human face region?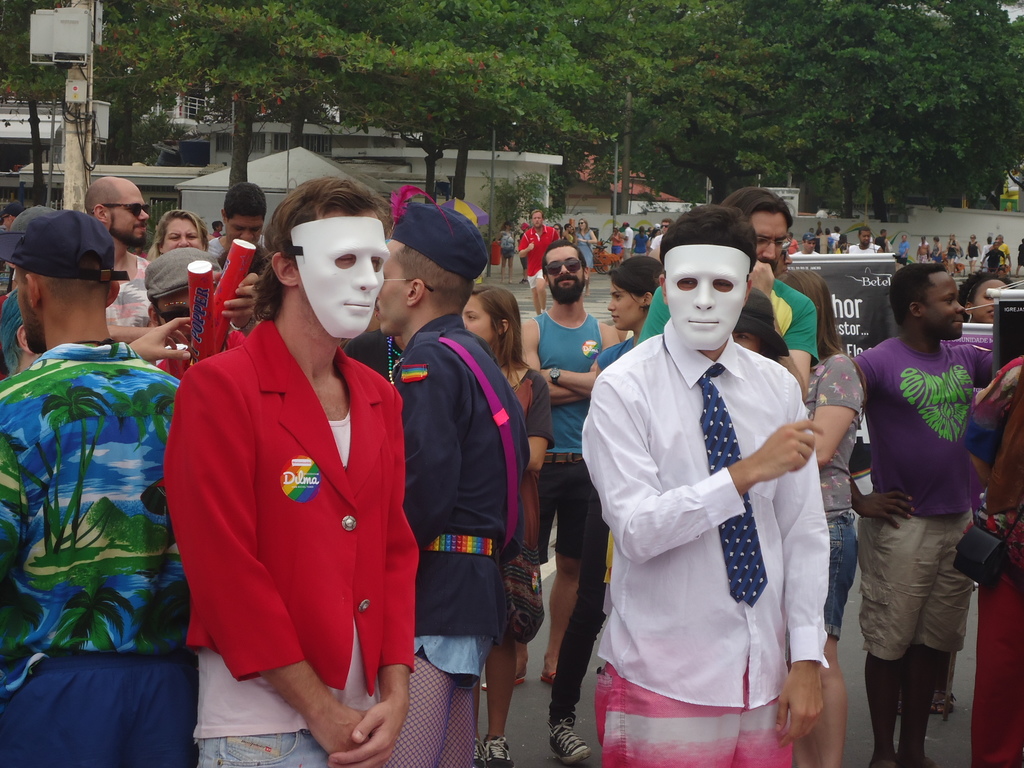
[left=15, top=271, right=30, bottom=352]
